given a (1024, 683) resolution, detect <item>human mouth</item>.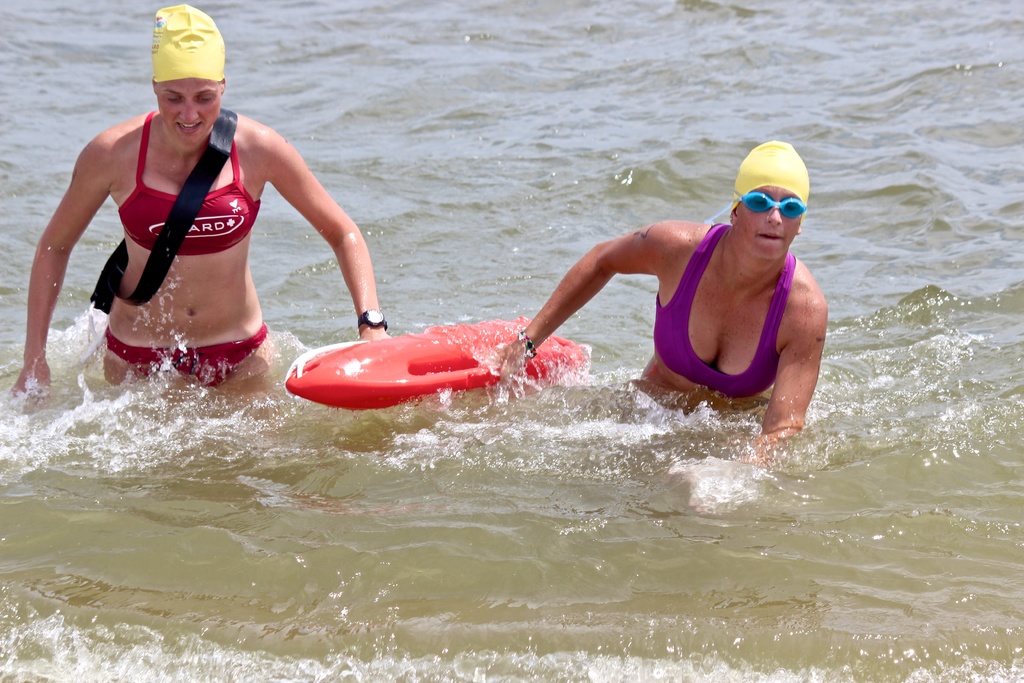
detection(758, 231, 785, 240).
